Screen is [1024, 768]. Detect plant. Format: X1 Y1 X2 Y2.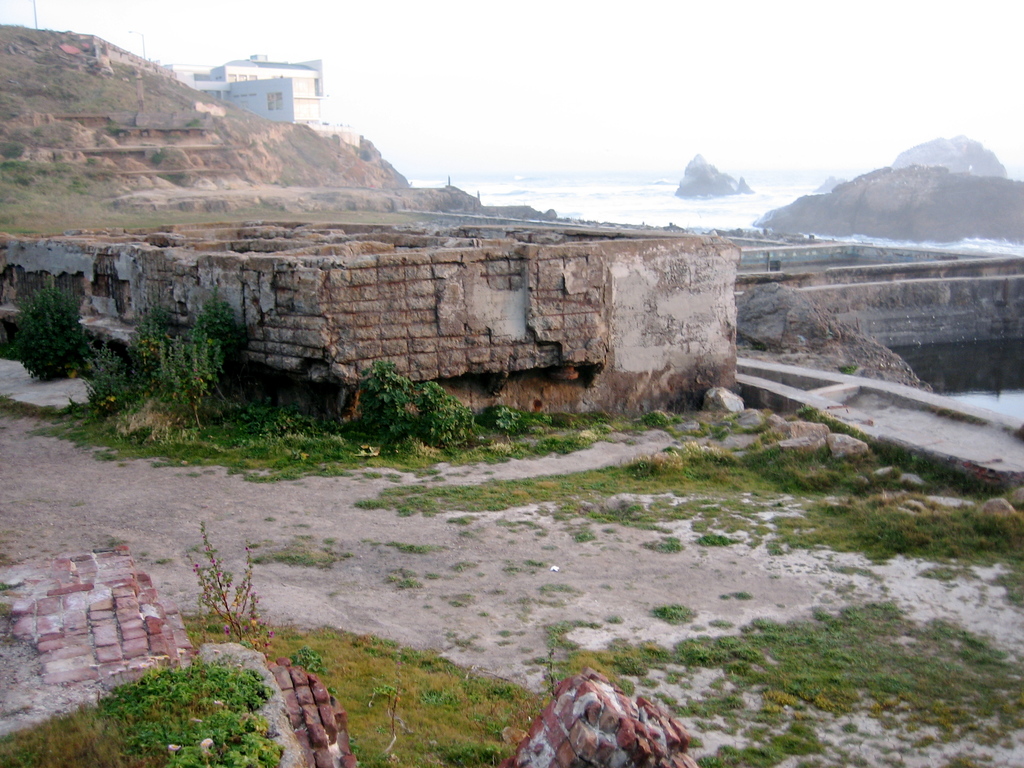
654 600 691 624.
